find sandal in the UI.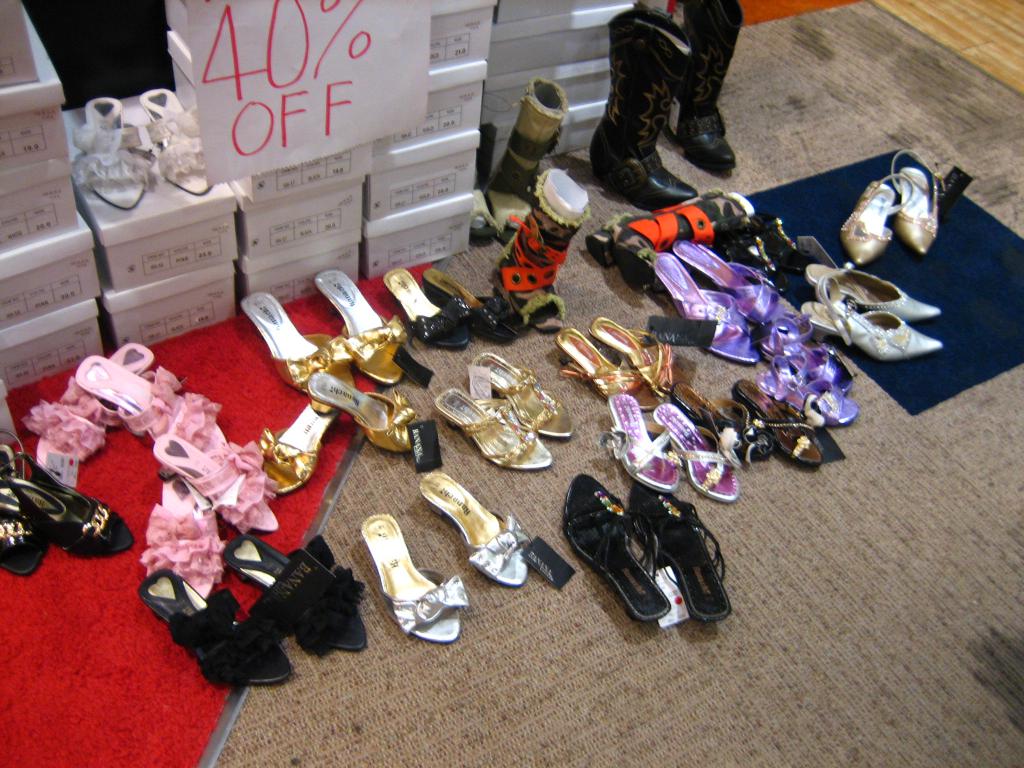
UI element at x1=417 y1=467 x2=541 y2=586.
